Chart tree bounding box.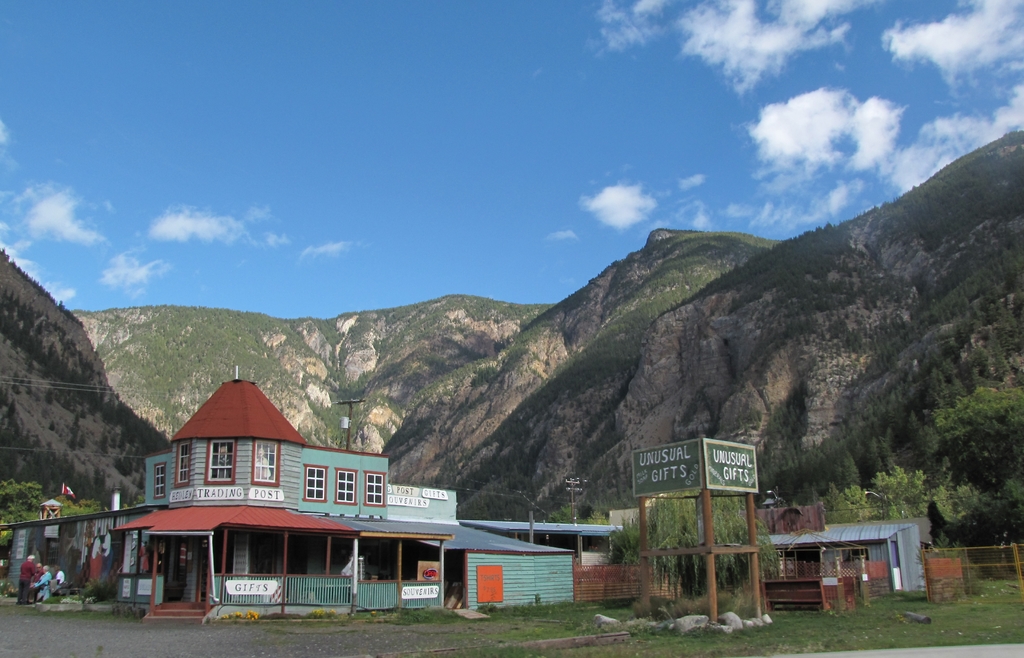
Charted: pyautogui.locateOnScreen(0, 476, 114, 555).
